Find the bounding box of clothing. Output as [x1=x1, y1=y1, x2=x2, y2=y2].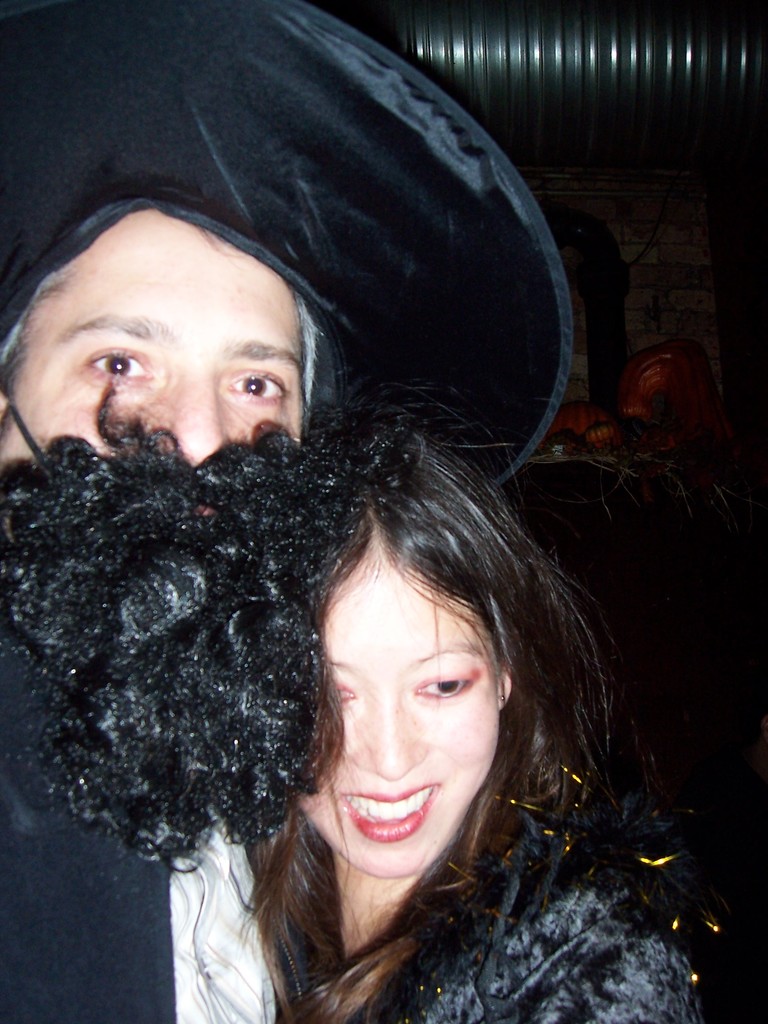
[x1=278, y1=802, x2=696, y2=1023].
